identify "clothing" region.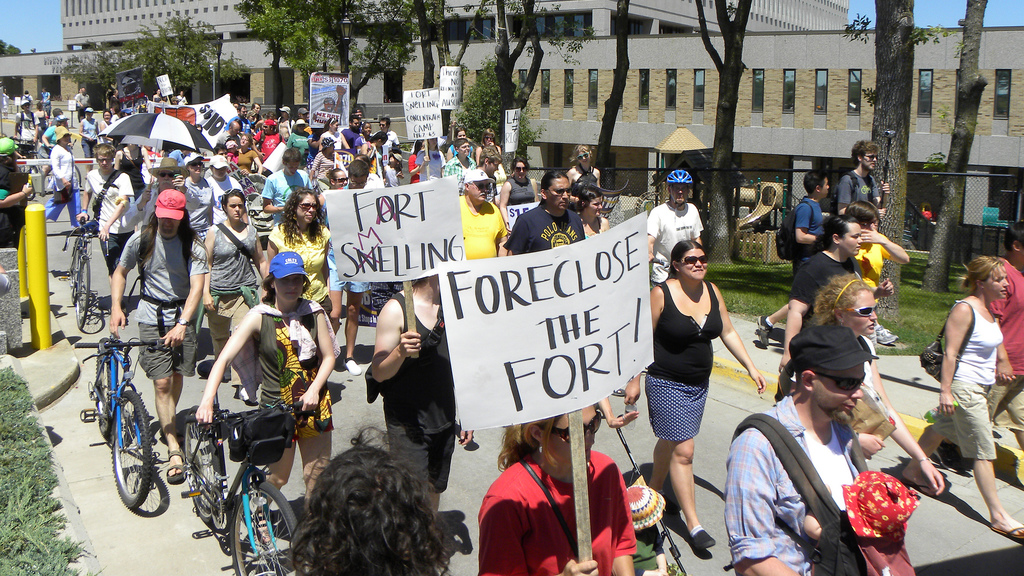
Region: 649, 257, 738, 451.
